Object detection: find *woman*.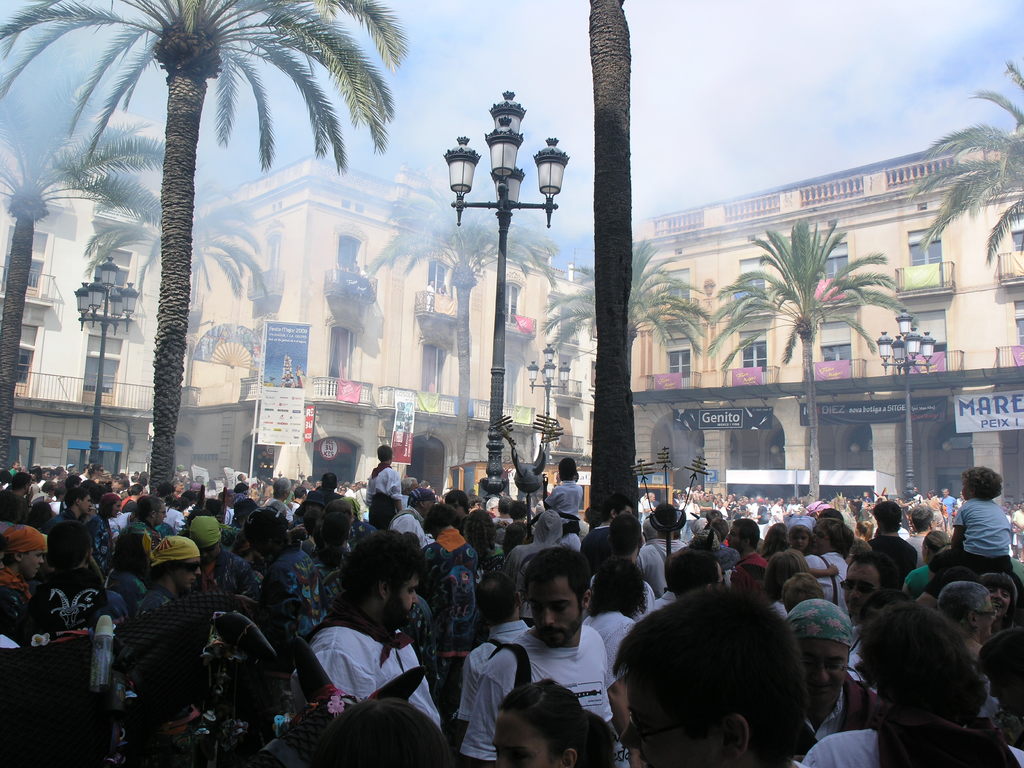
(x1=504, y1=521, x2=527, y2=551).
